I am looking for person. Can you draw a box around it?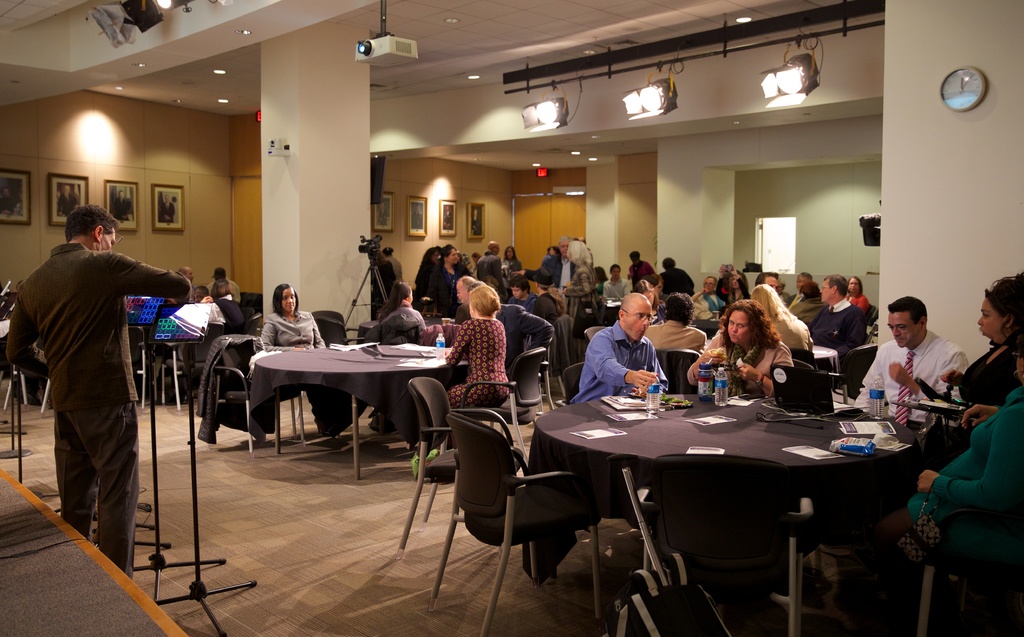
Sure, the bounding box is (x1=444, y1=286, x2=511, y2=406).
